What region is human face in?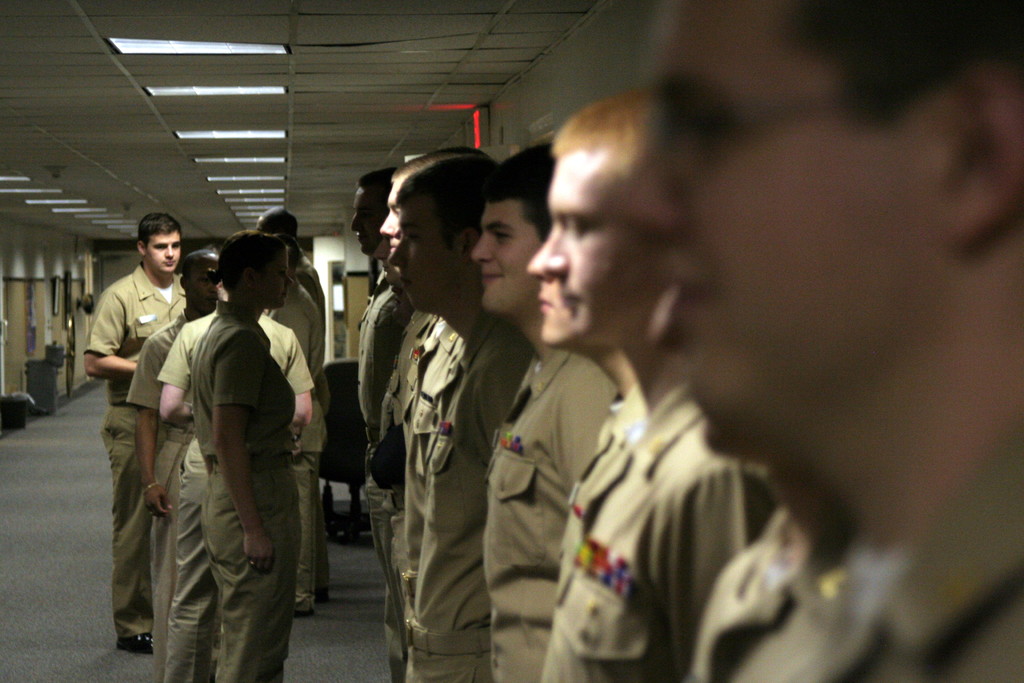
BBox(526, 222, 581, 347).
